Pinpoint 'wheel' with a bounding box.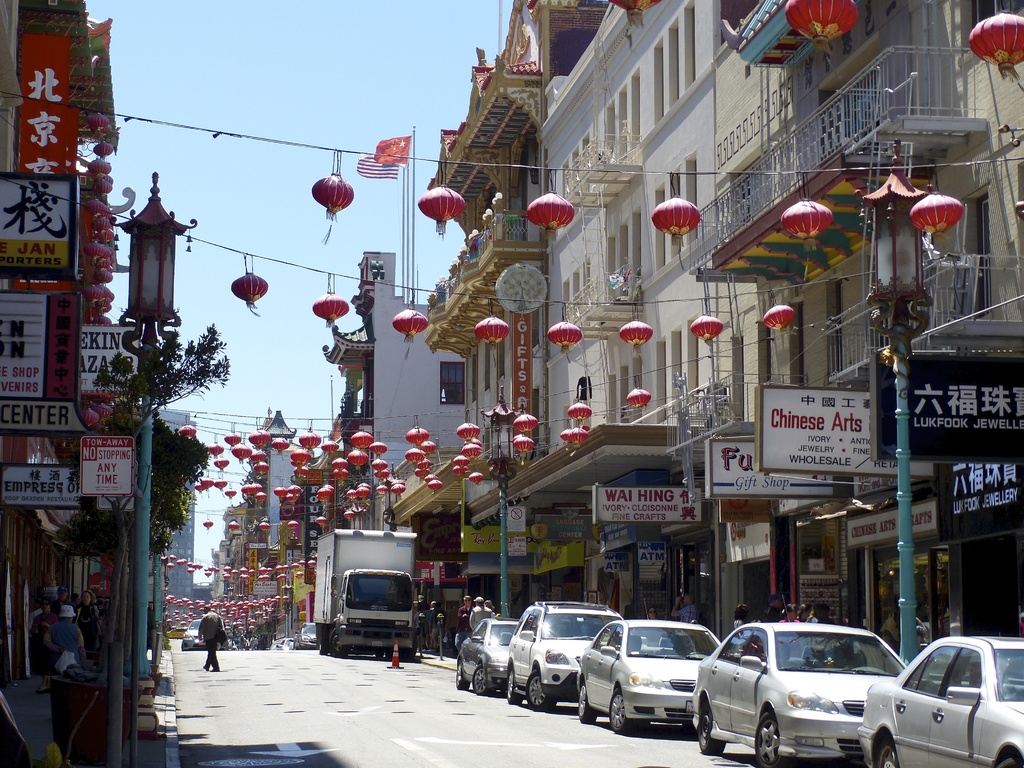
[375,652,383,659].
